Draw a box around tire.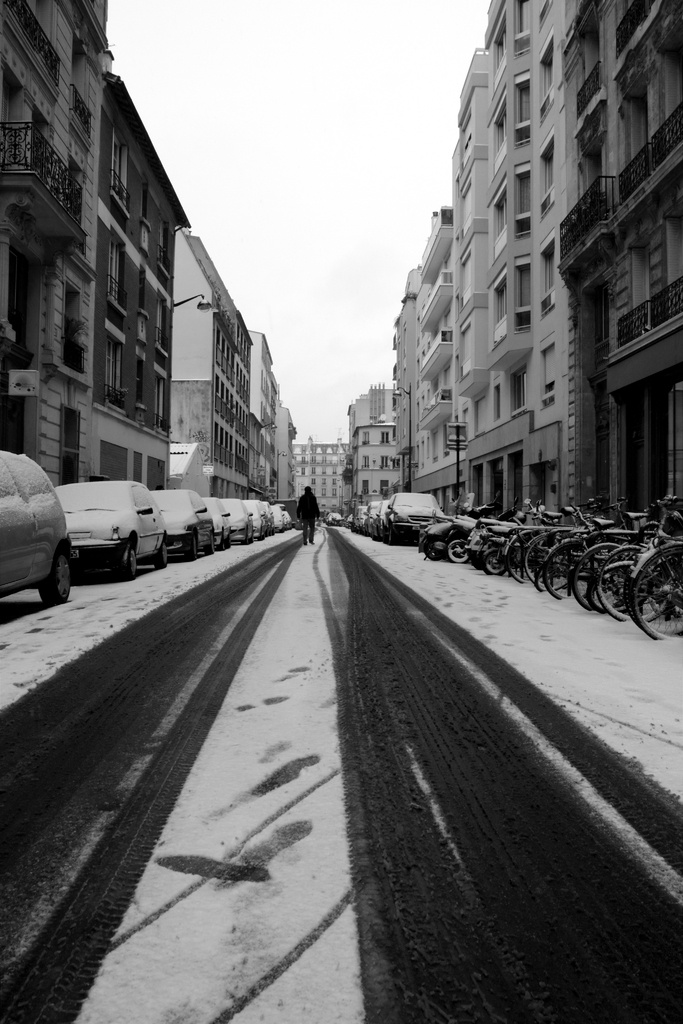
477/547/506/576.
